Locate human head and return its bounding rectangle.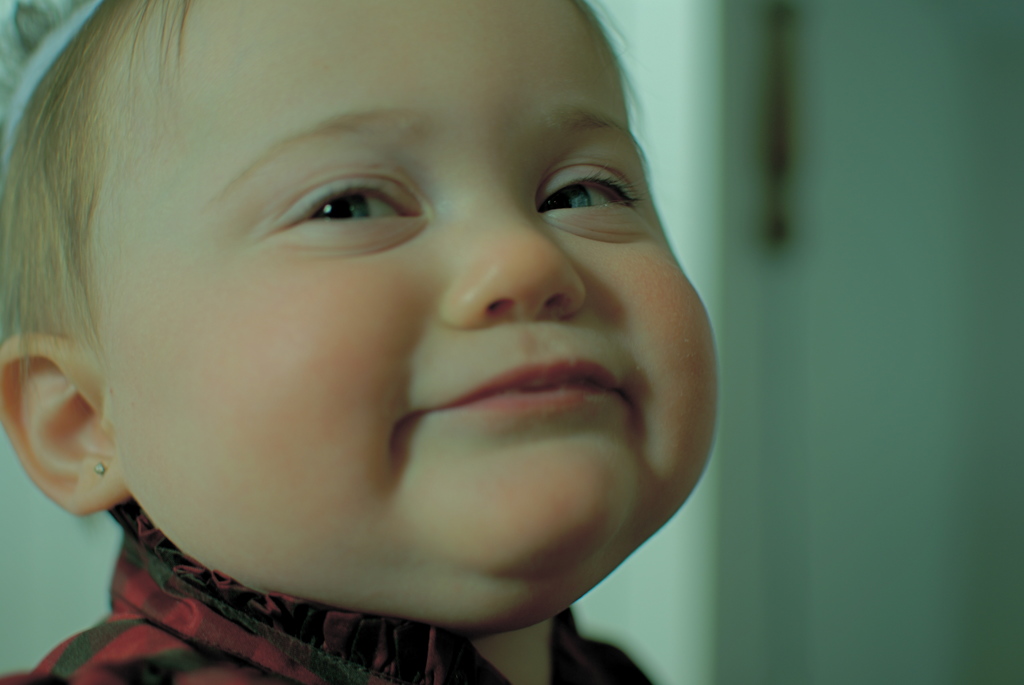
pyautogui.locateOnScreen(0, 0, 719, 638).
